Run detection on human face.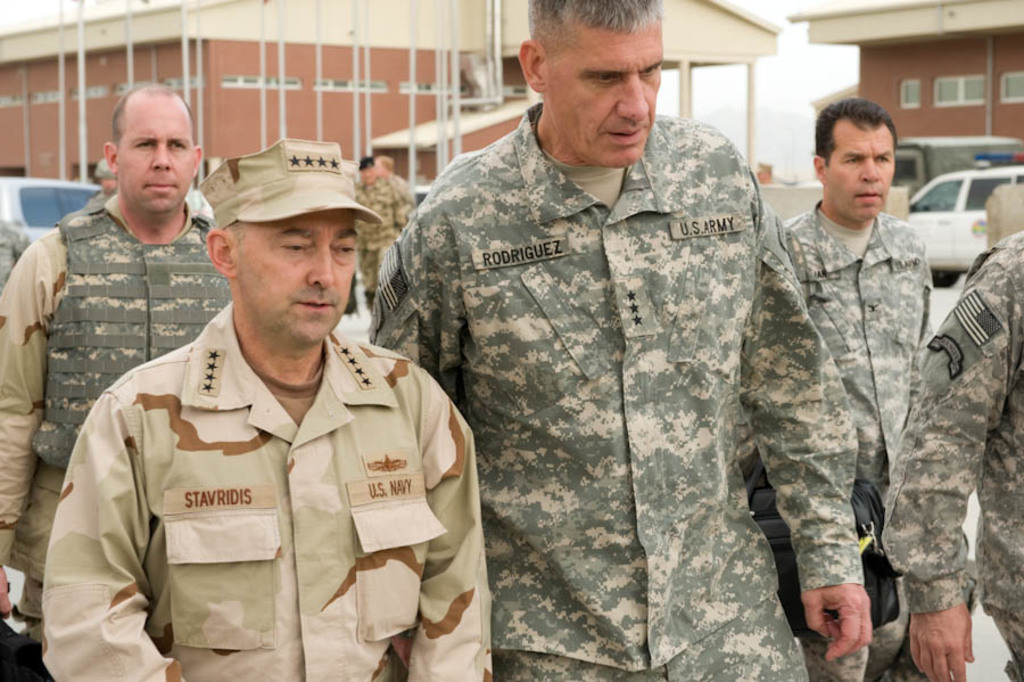
Result: bbox=(544, 25, 664, 167).
